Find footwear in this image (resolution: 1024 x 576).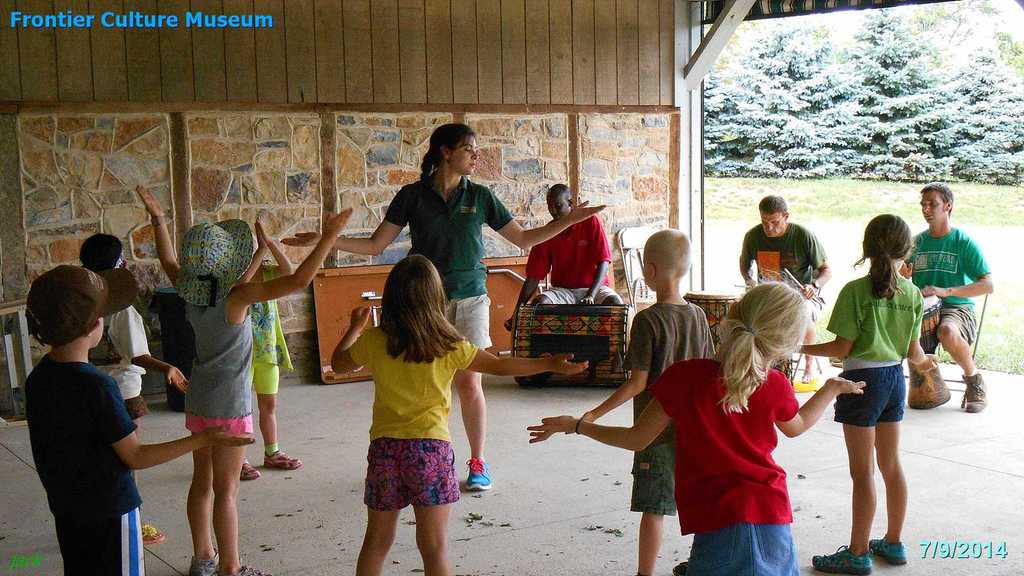
(x1=264, y1=449, x2=307, y2=472).
